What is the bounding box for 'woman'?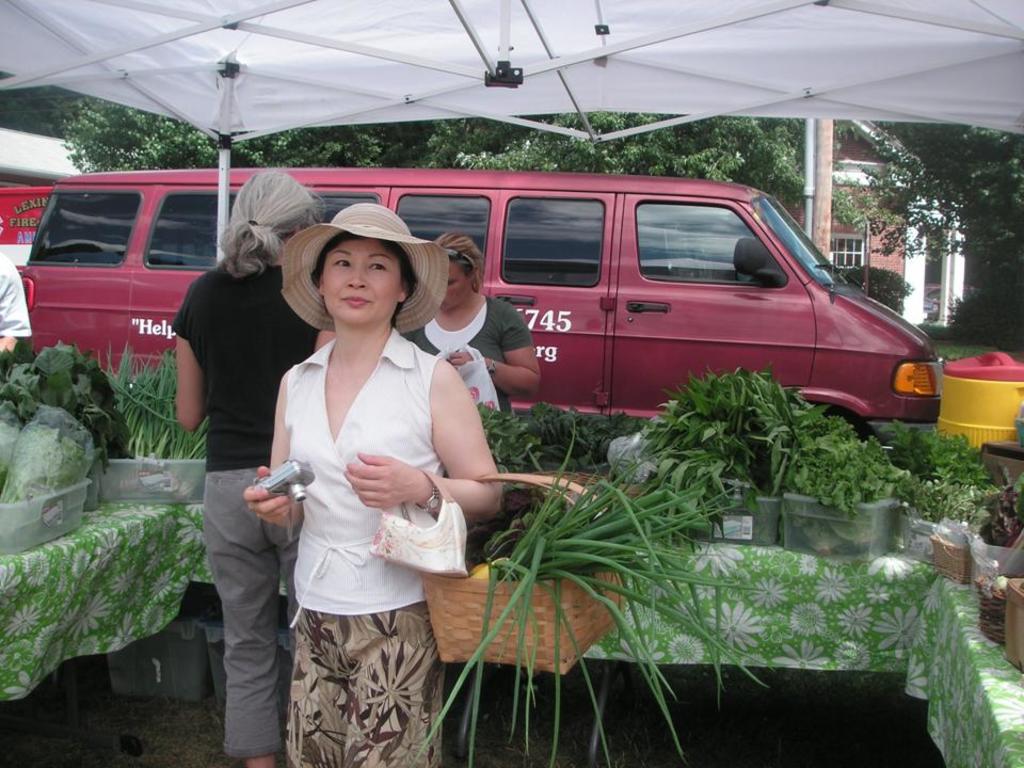
select_region(246, 194, 509, 767).
